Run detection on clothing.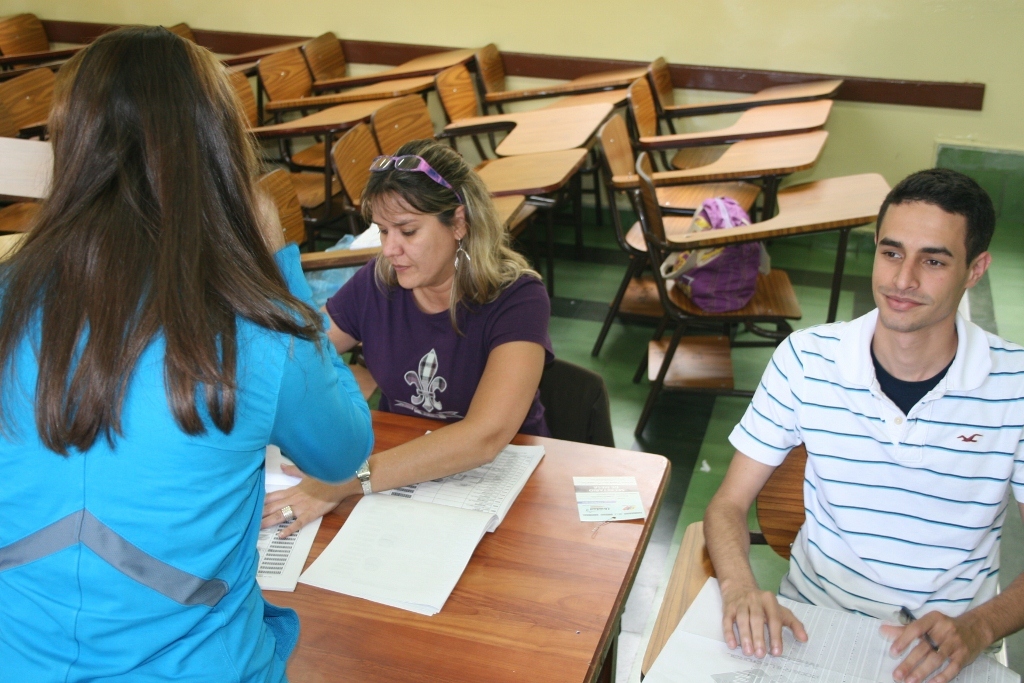
Result: 323:252:557:439.
